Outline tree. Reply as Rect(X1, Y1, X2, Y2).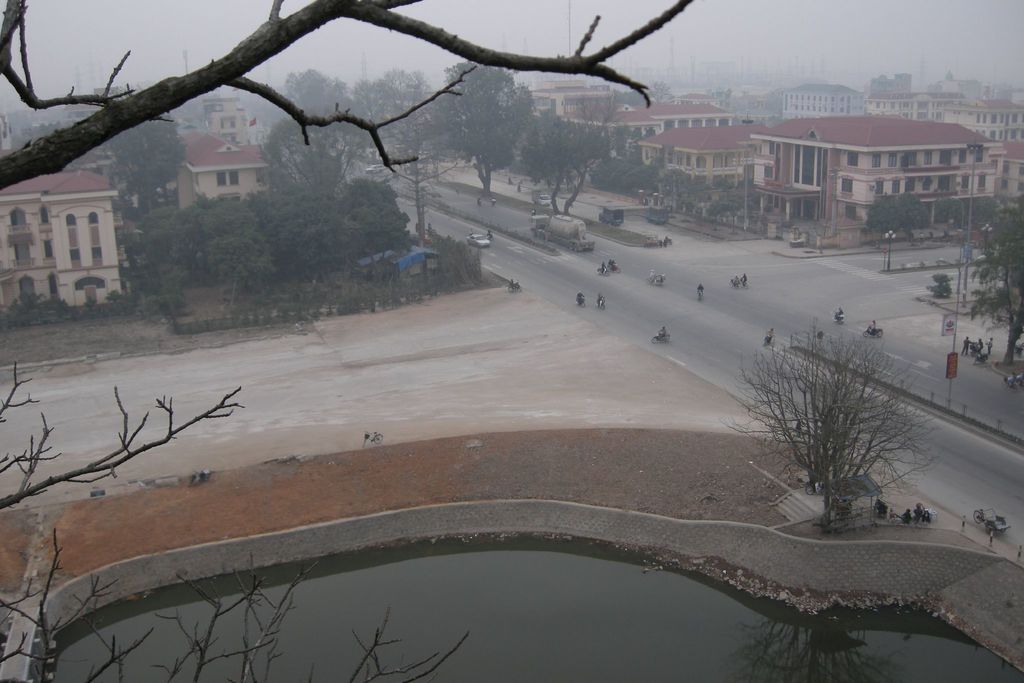
Rect(359, 67, 436, 172).
